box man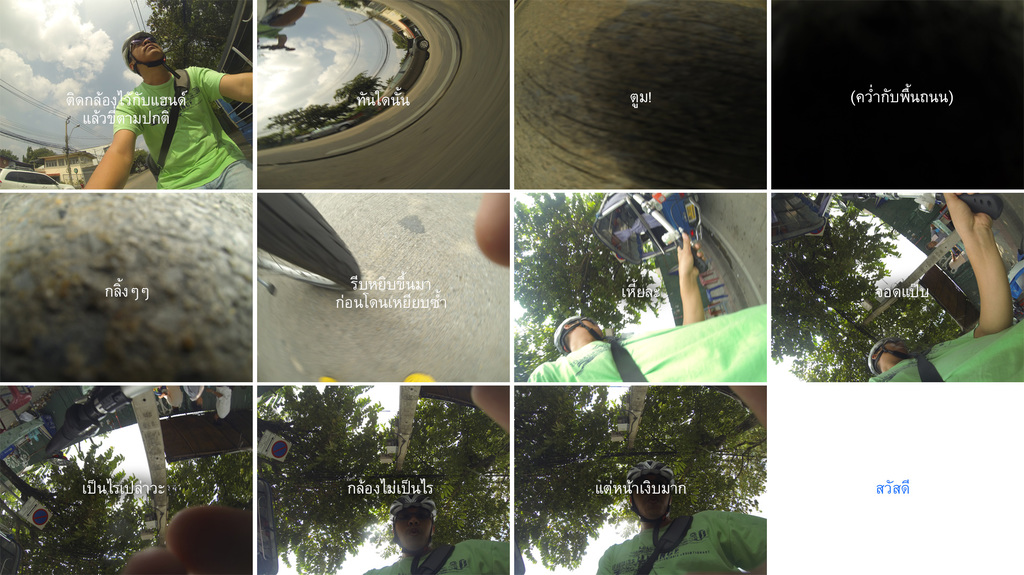
crop(594, 455, 769, 574)
